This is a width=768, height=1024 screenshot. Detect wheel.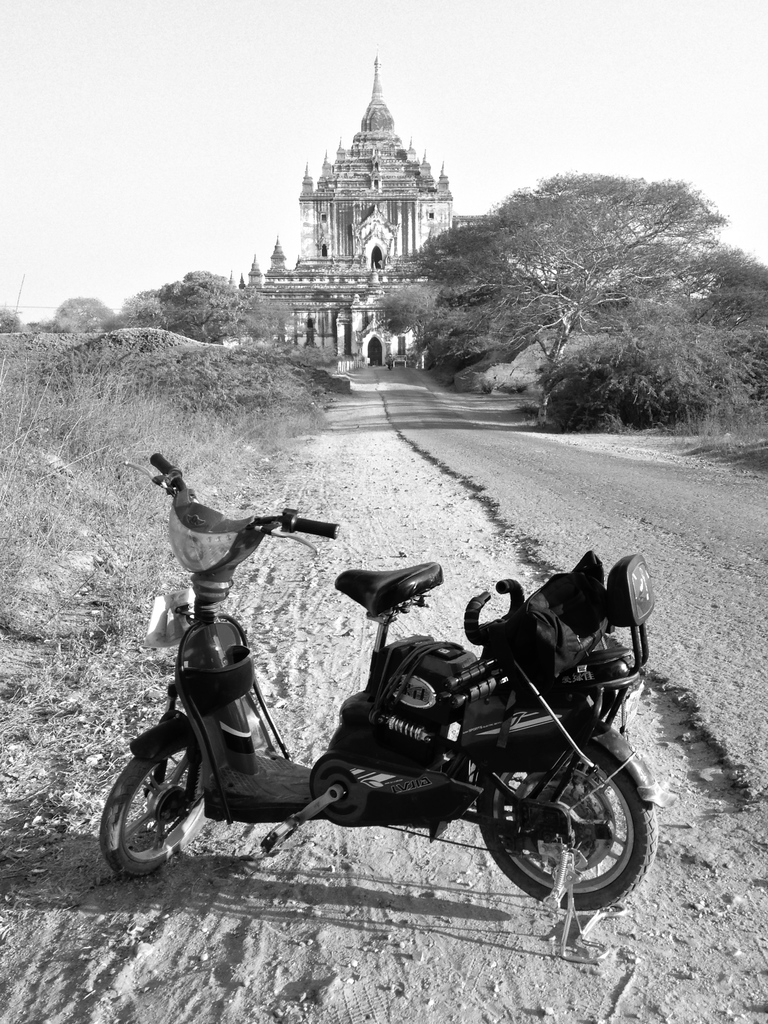
104/757/204/874.
